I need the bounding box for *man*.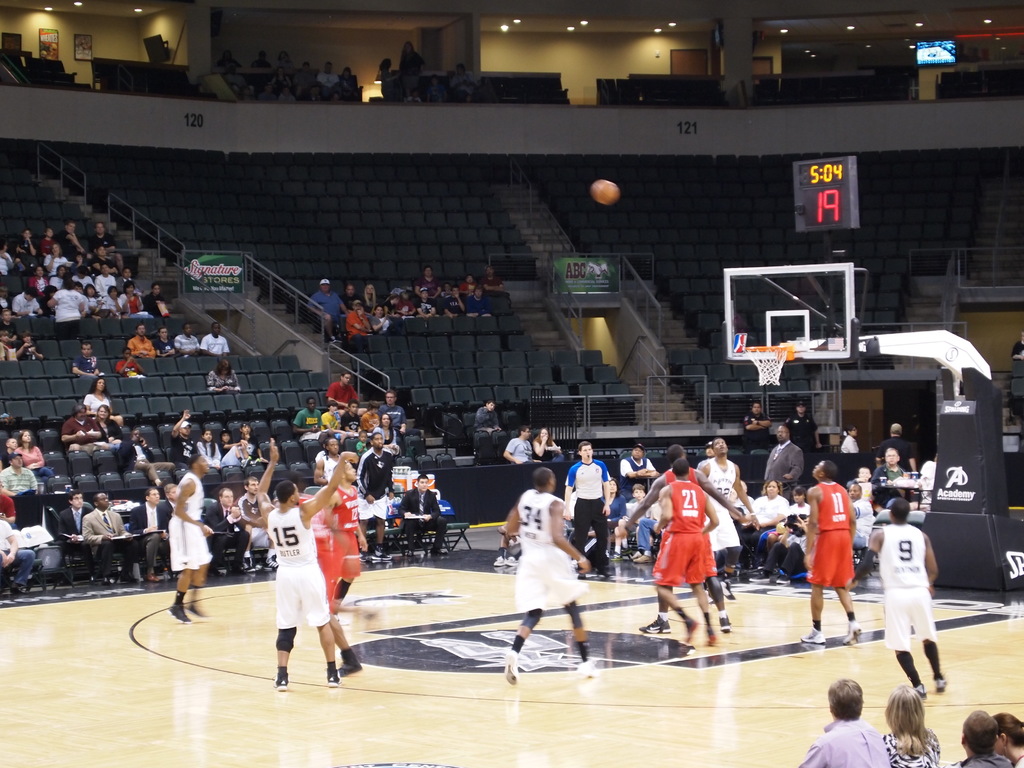
Here it is: bbox(339, 298, 372, 342).
